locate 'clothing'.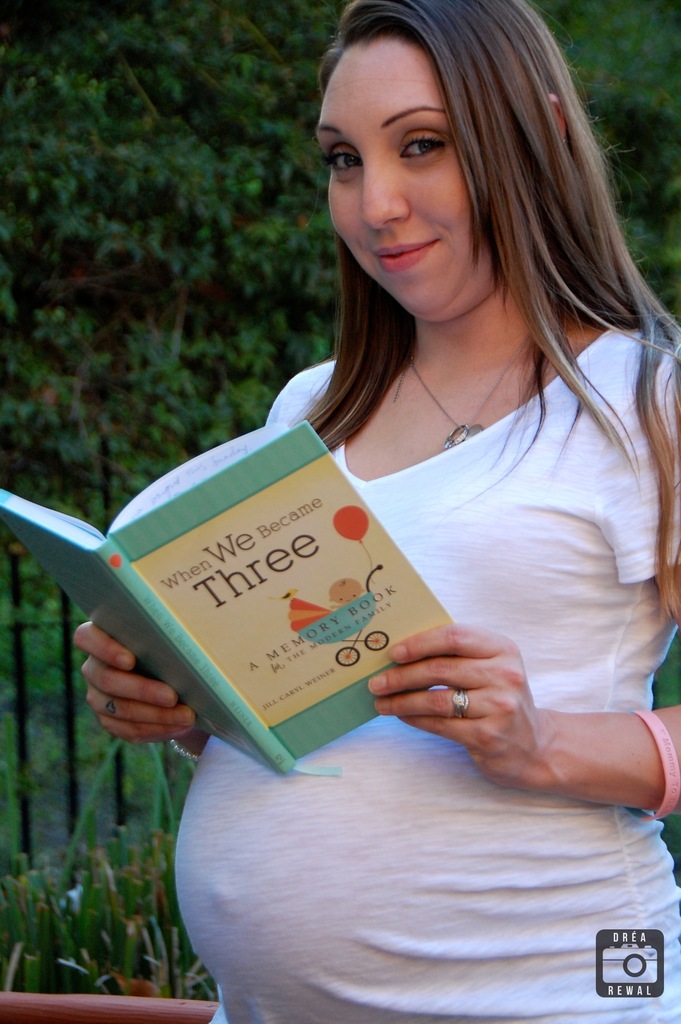
Bounding box: pyautogui.locateOnScreen(167, 319, 680, 1023).
